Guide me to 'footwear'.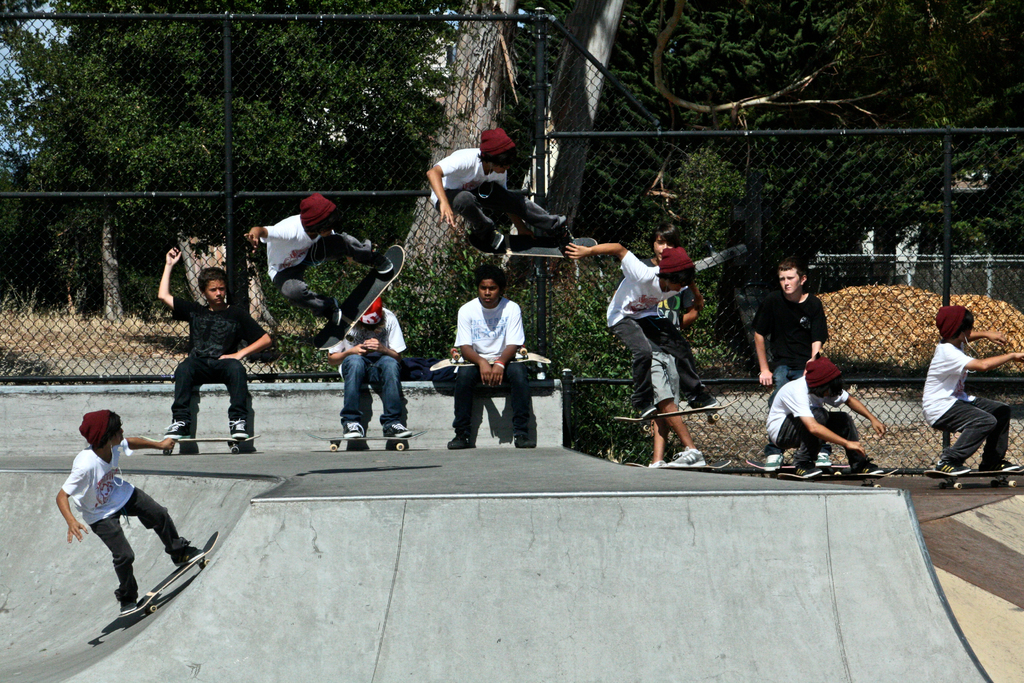
Guidance: bbox(1000, 461, 1023, 472).
